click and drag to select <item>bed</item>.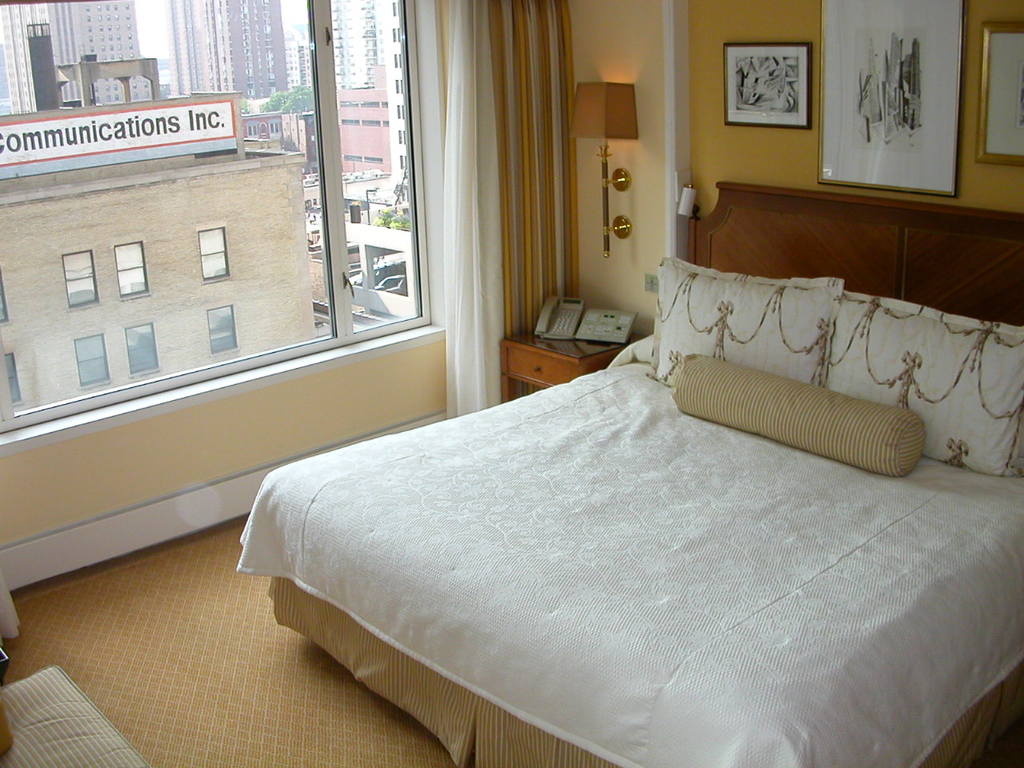
Selection: rect(234, 189, 1007, 767).
